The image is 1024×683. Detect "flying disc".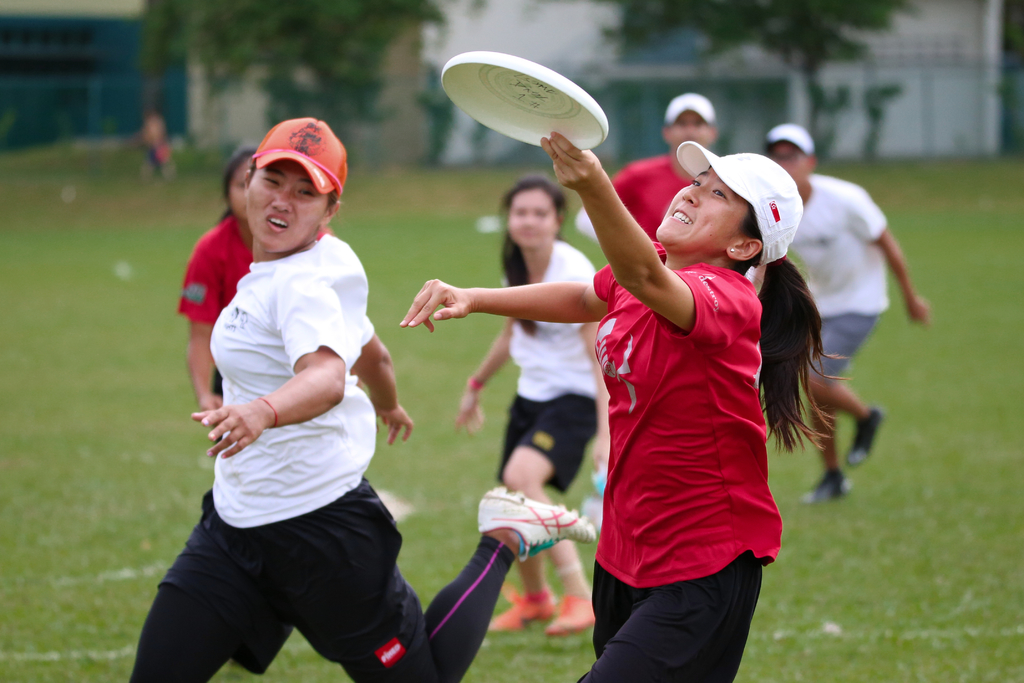
Detection: (440,51,609,151).
